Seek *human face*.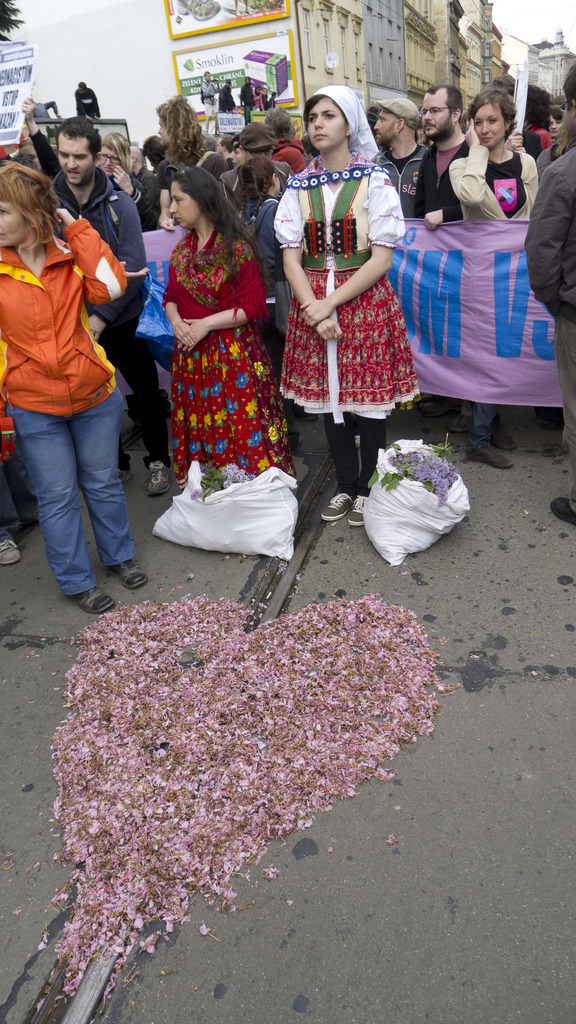
x1=468, y1=104, x2=508, y2=146.
